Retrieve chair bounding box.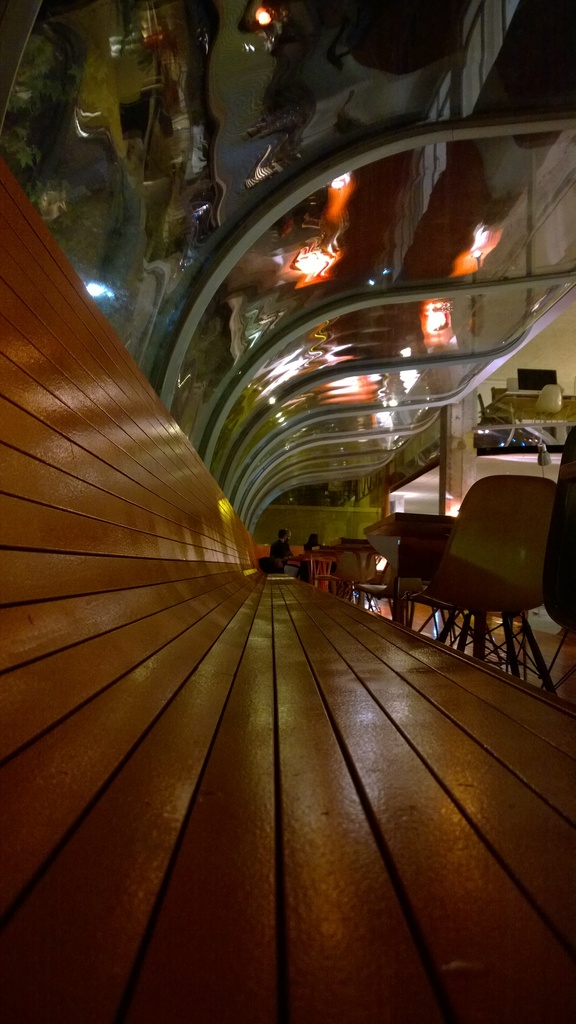
Bounding box: crop(412, 453, 559, 682).
